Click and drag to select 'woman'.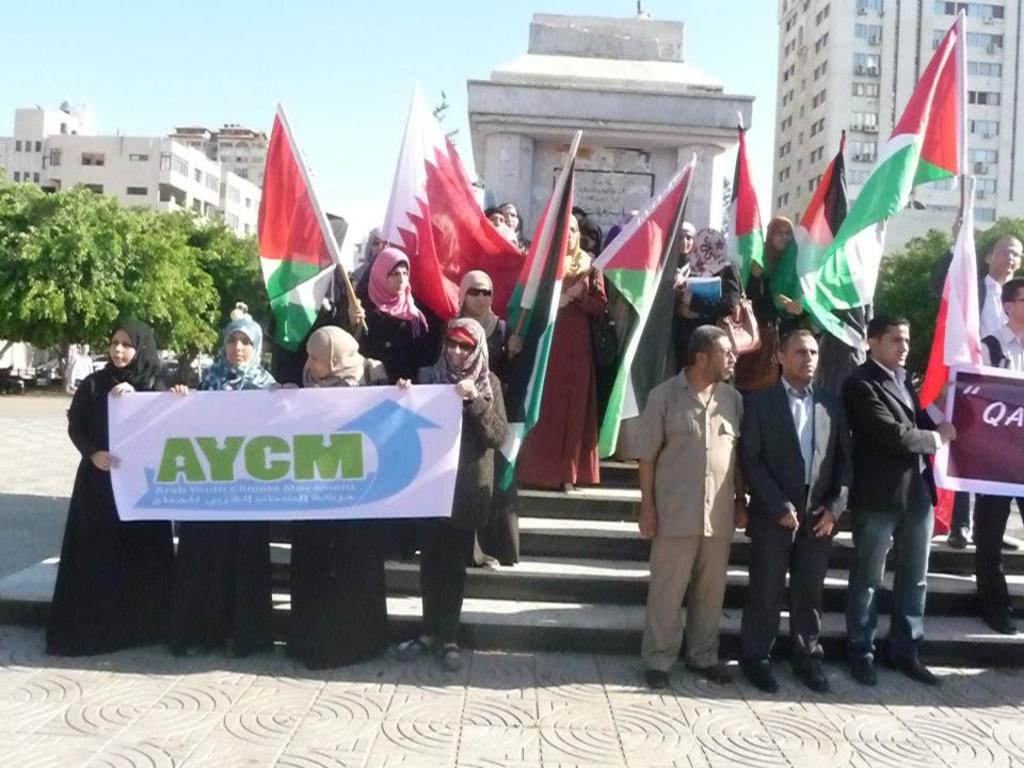
Selection: locate(514, 213, 605, 486).
